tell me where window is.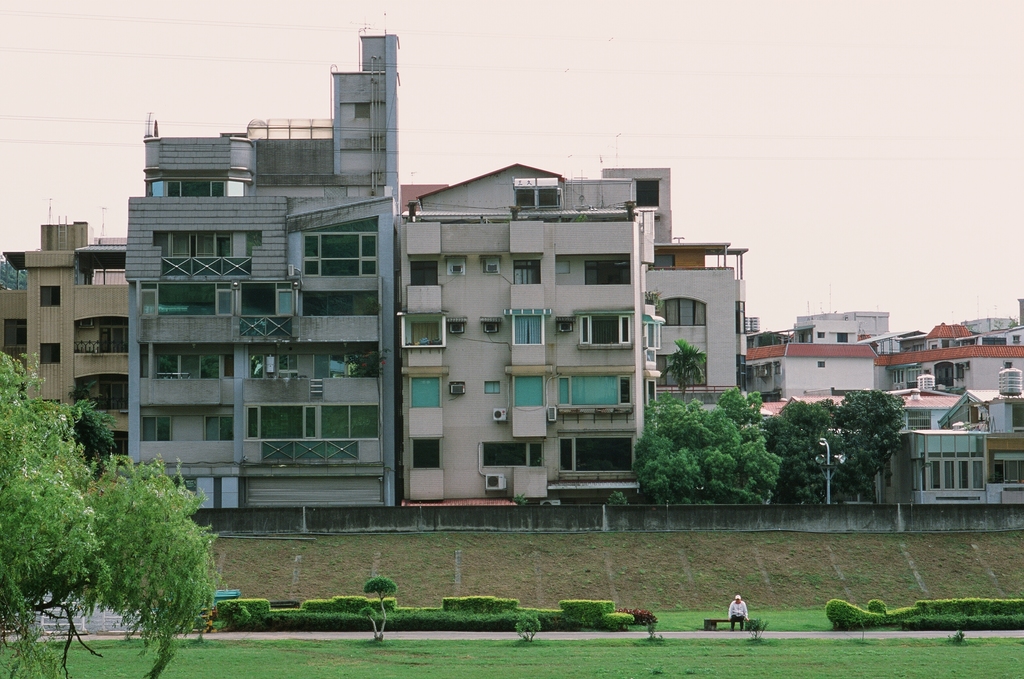
window is at [110, 431, 130, 460].
